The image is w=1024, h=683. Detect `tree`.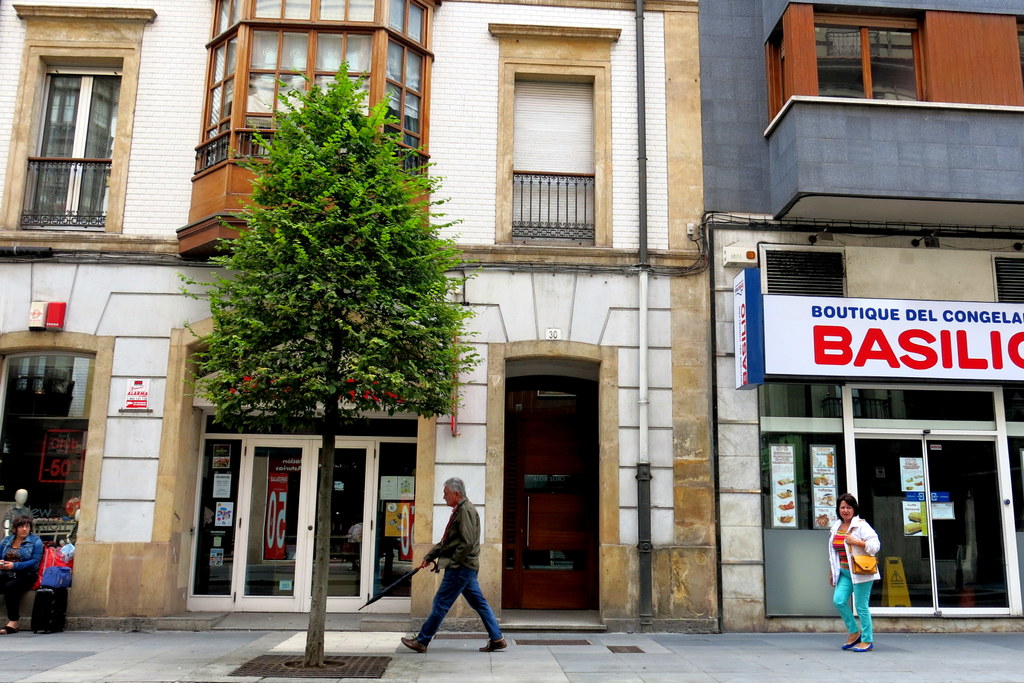
Detection: 168 40 476 490.
